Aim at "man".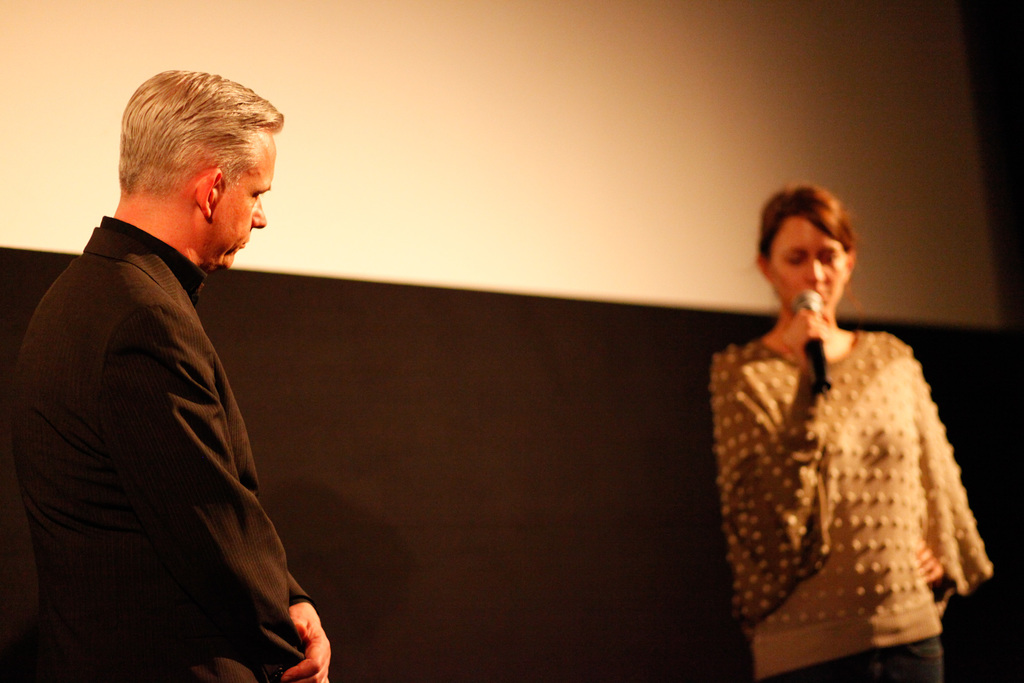
Aimed at (x1=33, y1=58, x2=347, y2=676).
